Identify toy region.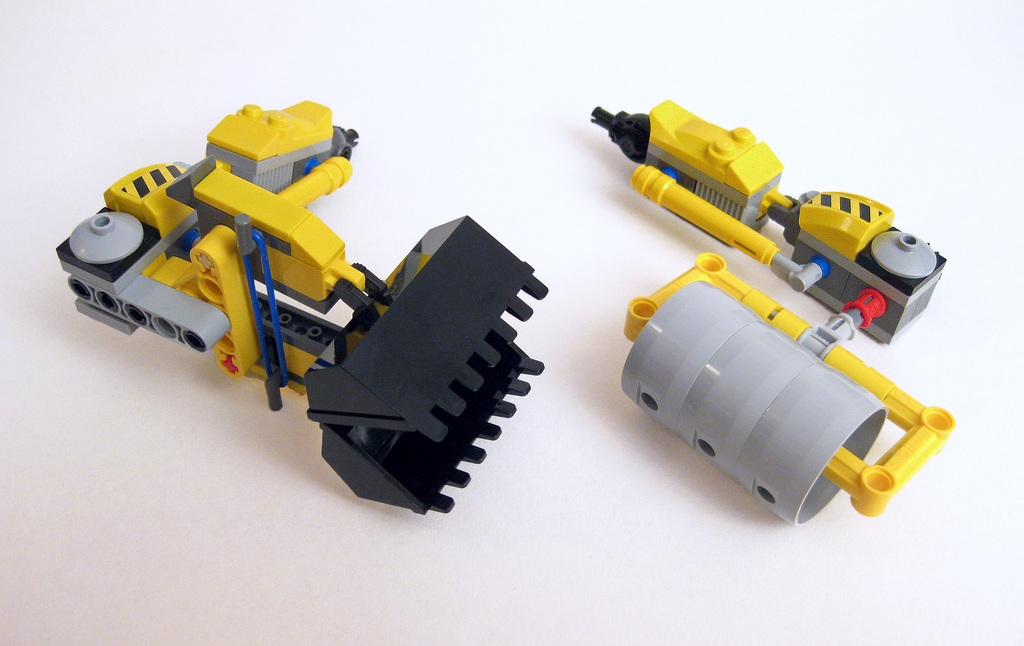
Region: 51,97,543,517.
